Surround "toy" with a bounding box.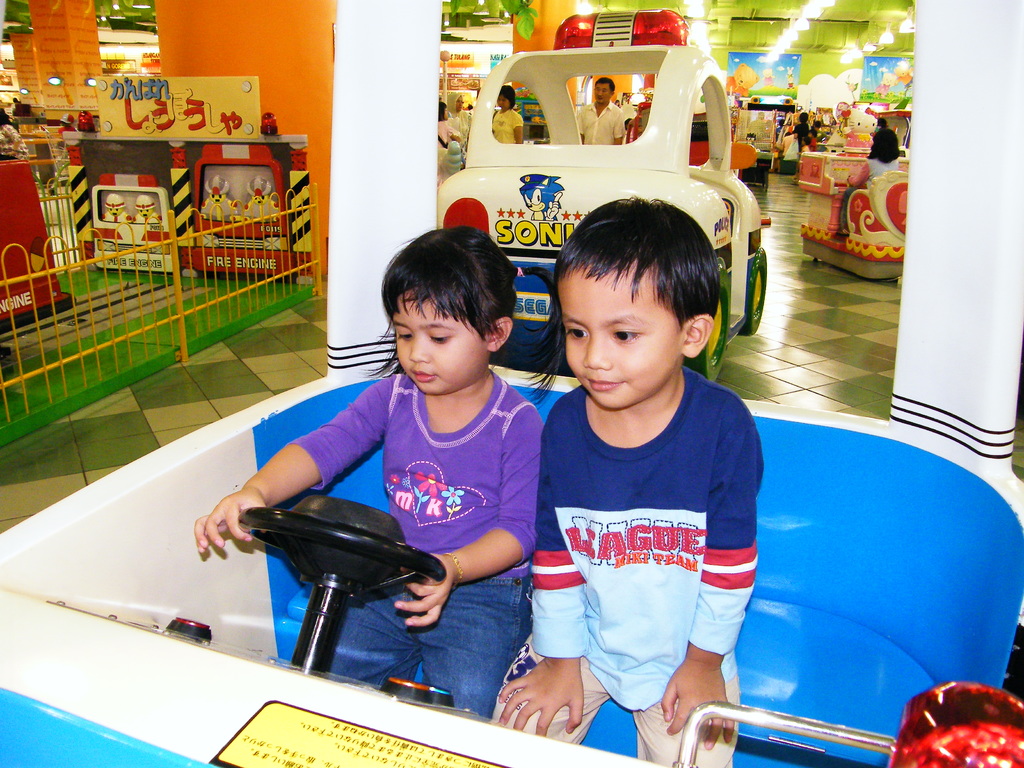
pyautogui.locateOnScreen(0, 358, 1023, 767).
